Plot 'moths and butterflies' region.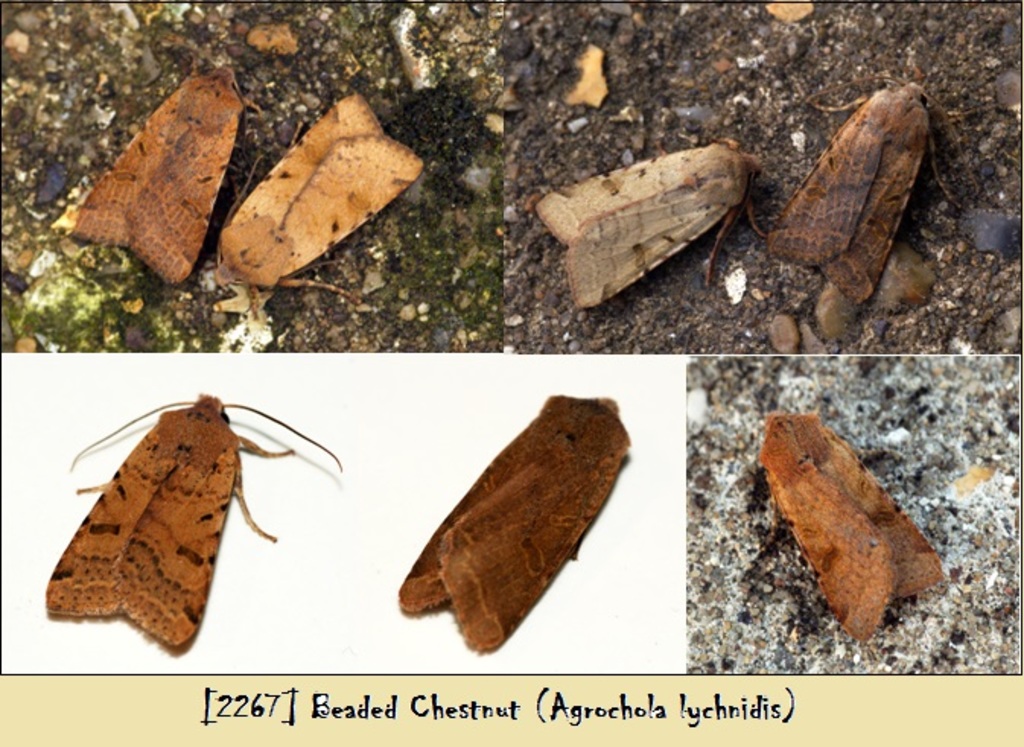
Plotted at 37,389,345,654.
